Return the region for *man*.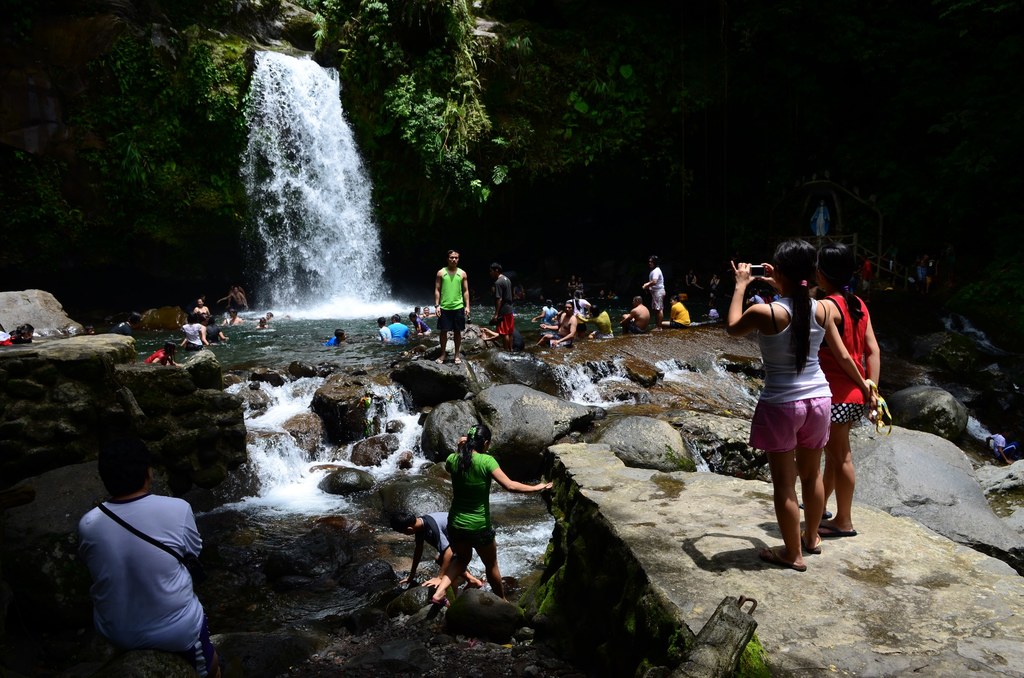
533,303,583,353.
